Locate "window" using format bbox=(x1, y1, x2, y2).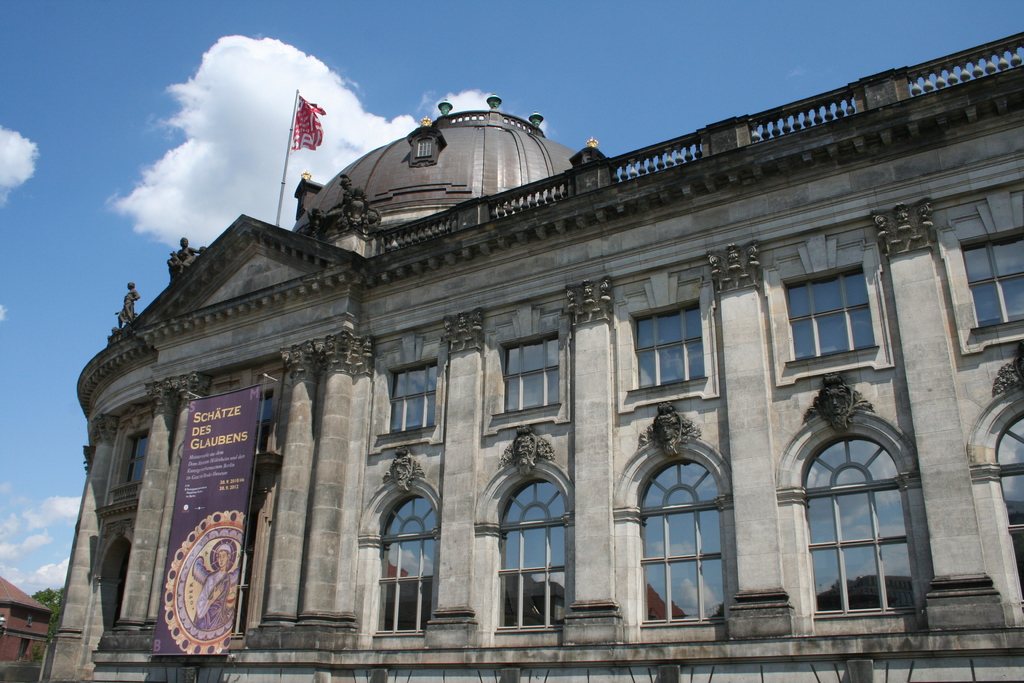
bbox=(781, 263, 871, 363).
